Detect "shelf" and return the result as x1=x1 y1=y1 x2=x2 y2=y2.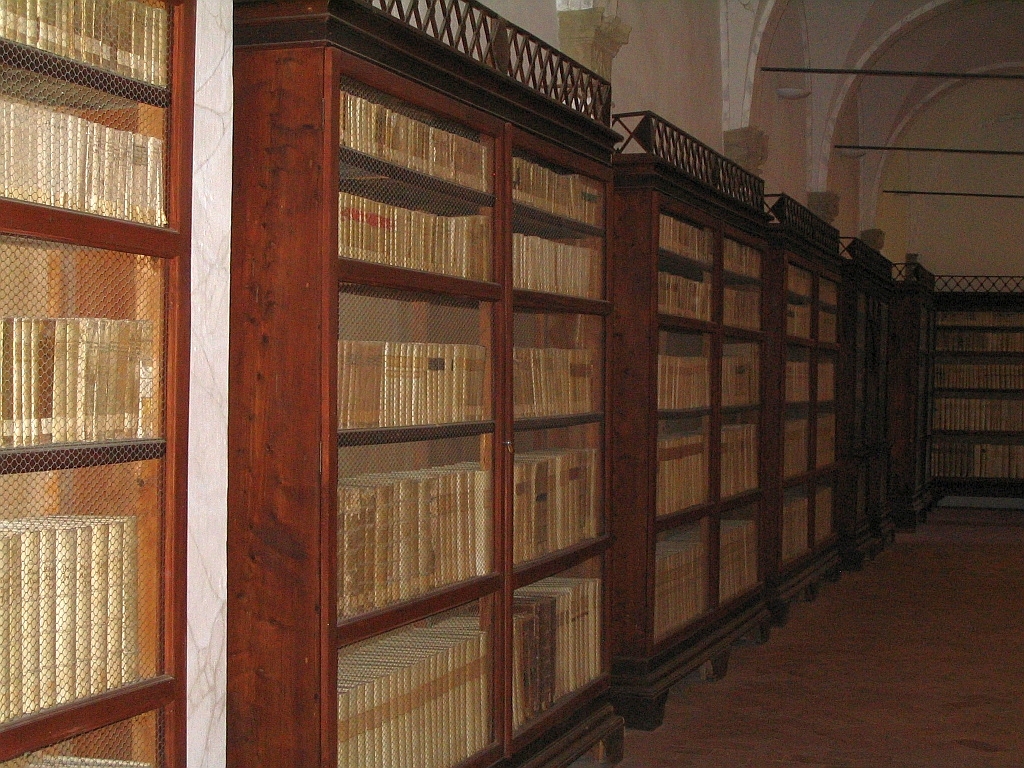
x1=719 y1=278 x2=769 y2=337.
